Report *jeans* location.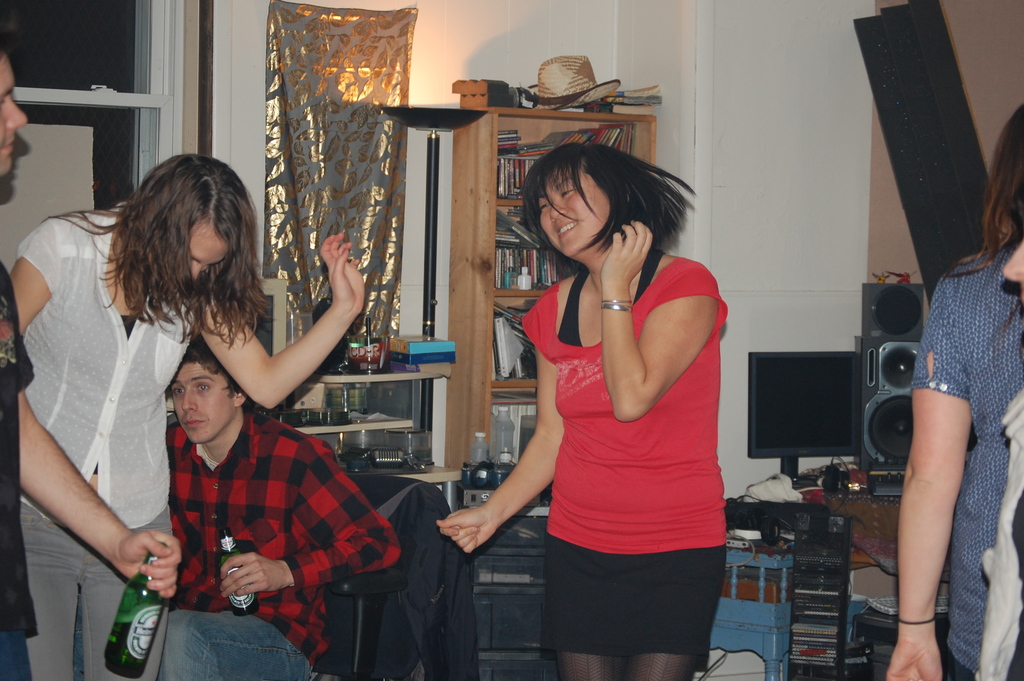
Report: crop(72, 605, 317, 680).
